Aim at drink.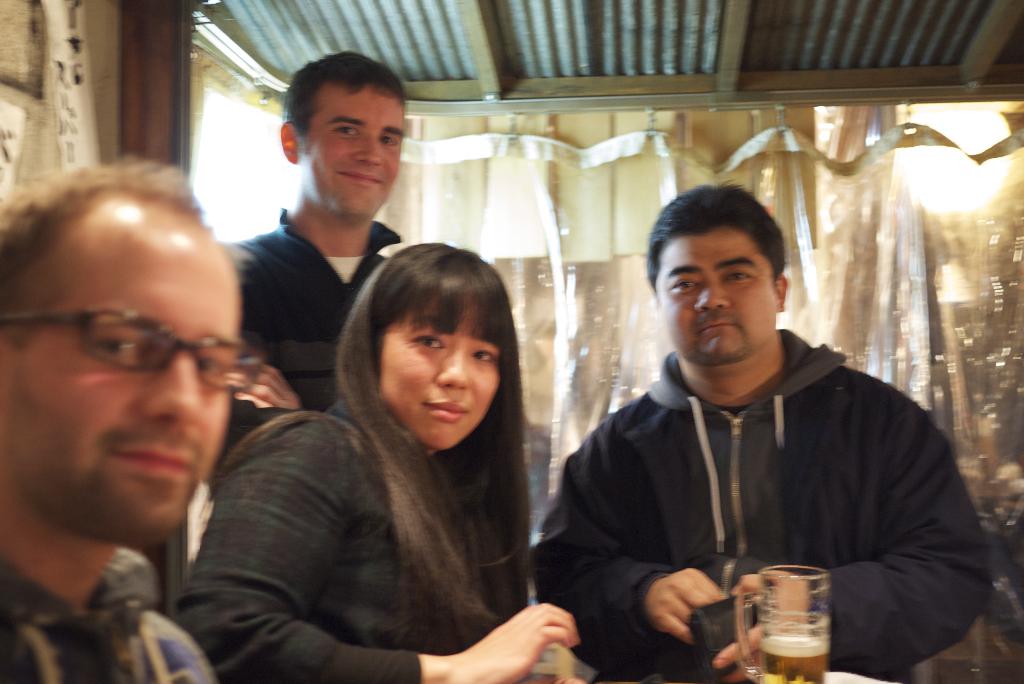
Aimed at 742,555,825,658.
